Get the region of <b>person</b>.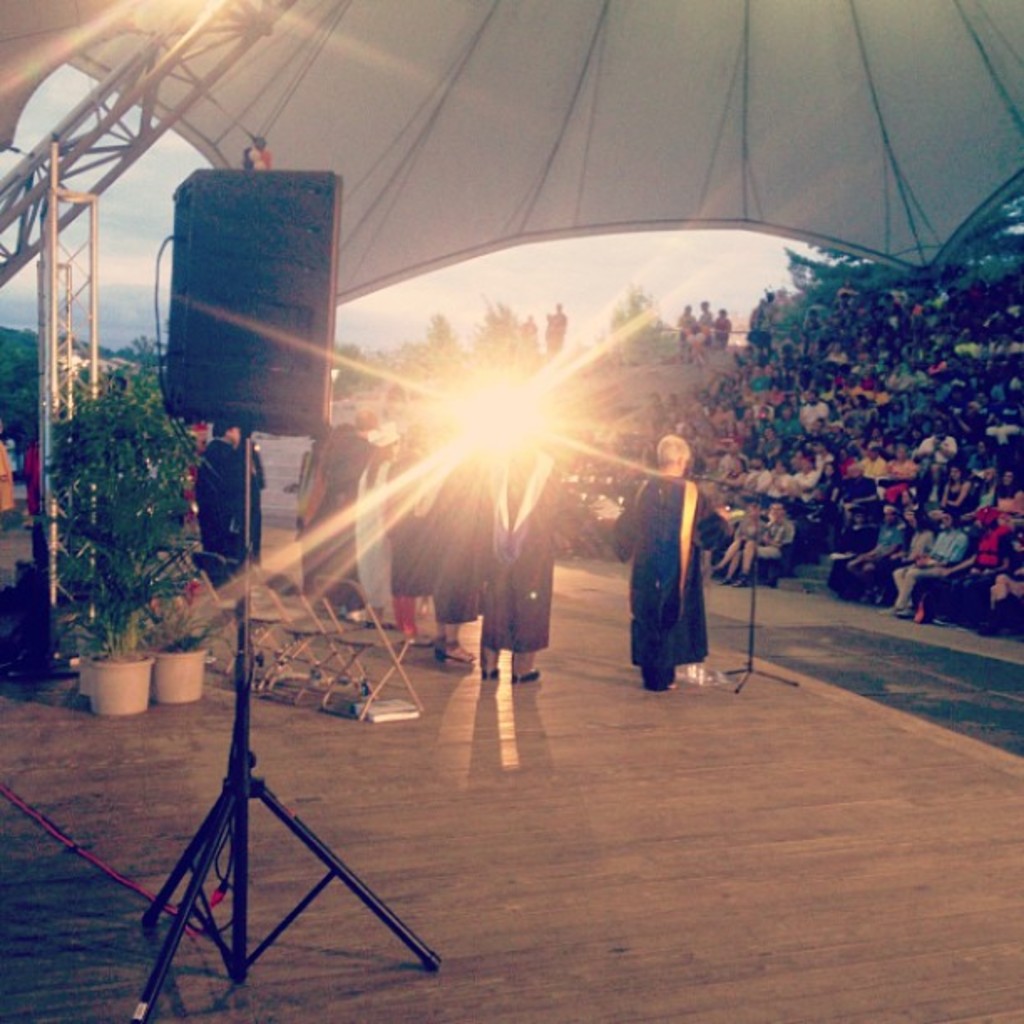
box=[23, 440, 44, 510].
